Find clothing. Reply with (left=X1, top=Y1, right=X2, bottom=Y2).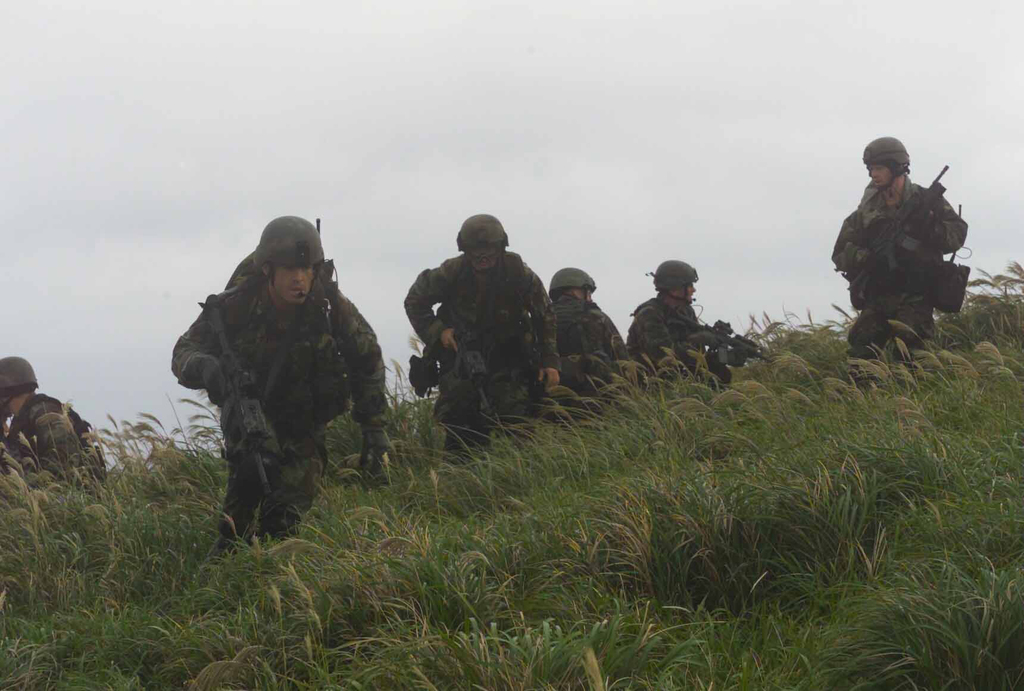
(left=398, top=245, right=558, bottom=457).
